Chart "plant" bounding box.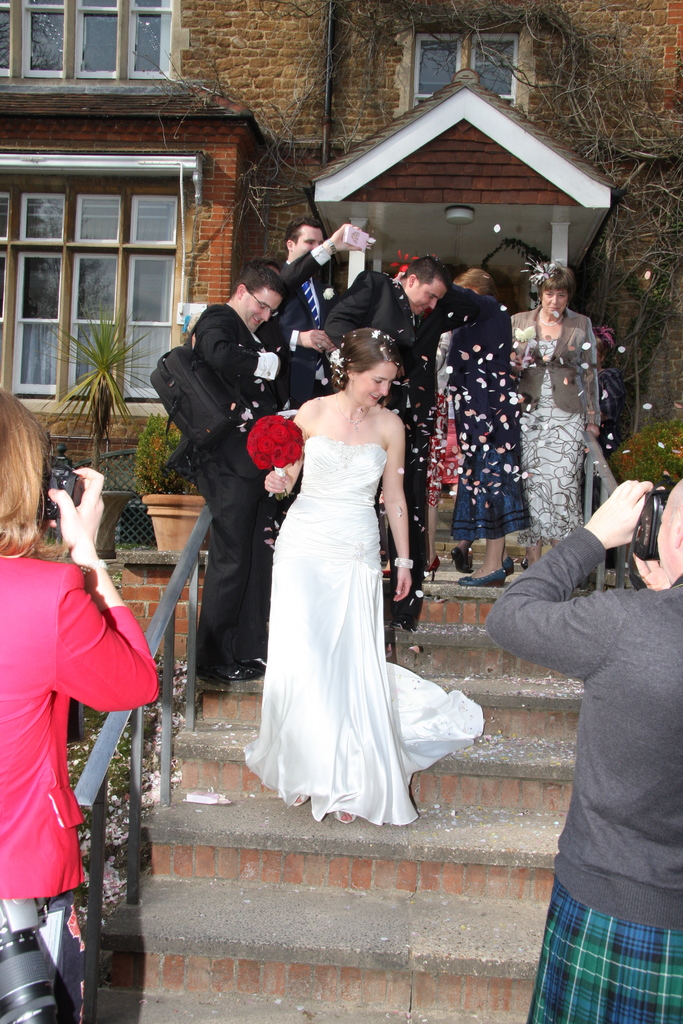
Charted: bbox(41, 312, 158, 490).
